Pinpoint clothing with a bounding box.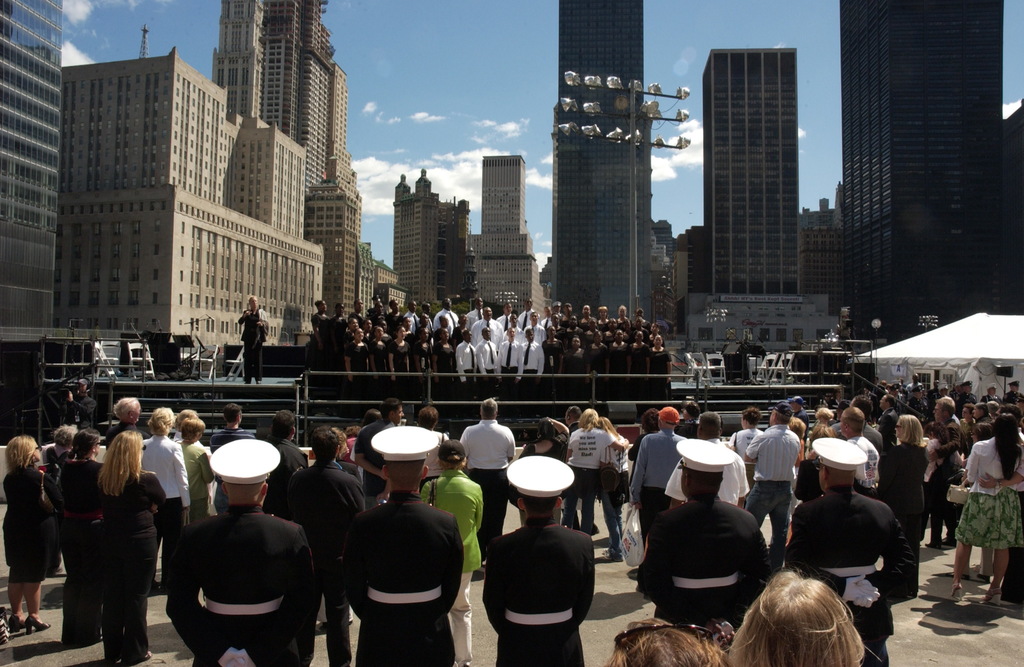
locate(1002, 390, 1023, 409).
